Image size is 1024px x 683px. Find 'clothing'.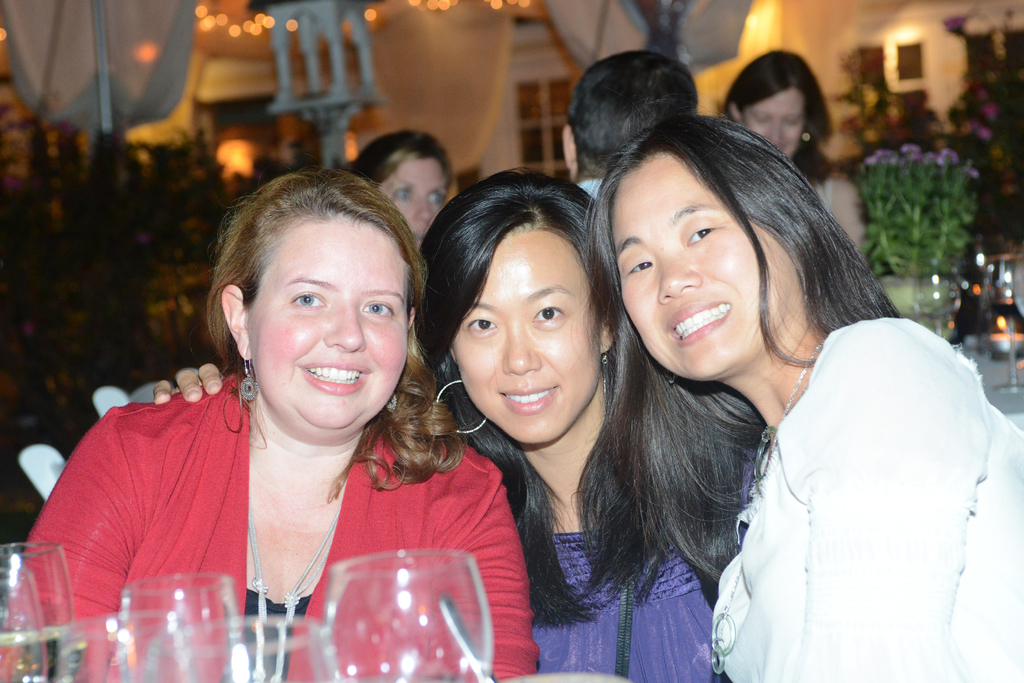
808 160 835 215.
